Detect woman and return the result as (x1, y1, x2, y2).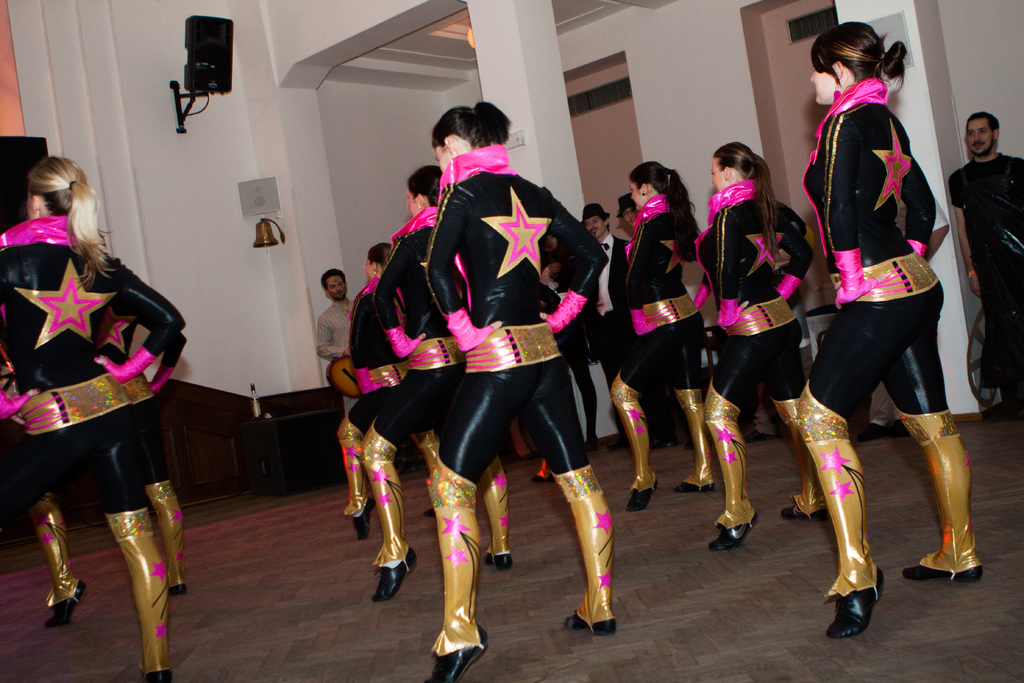
(351, 161, 531, 597).
